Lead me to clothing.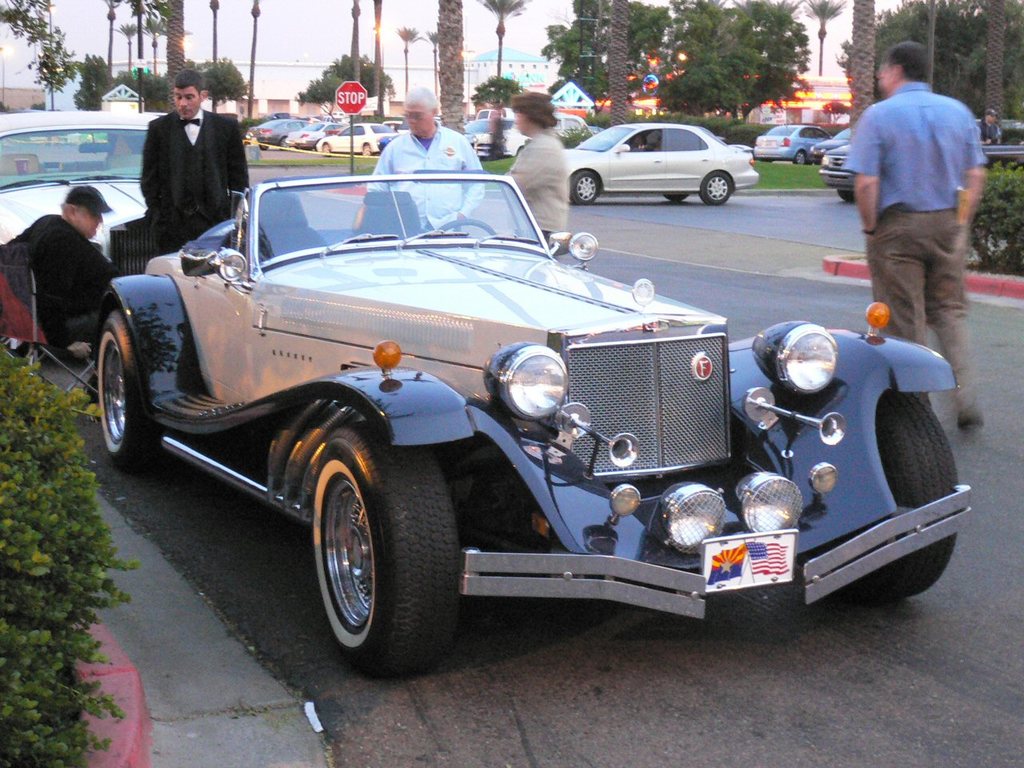
Lead to rect(981, 117, 1002, 146).
